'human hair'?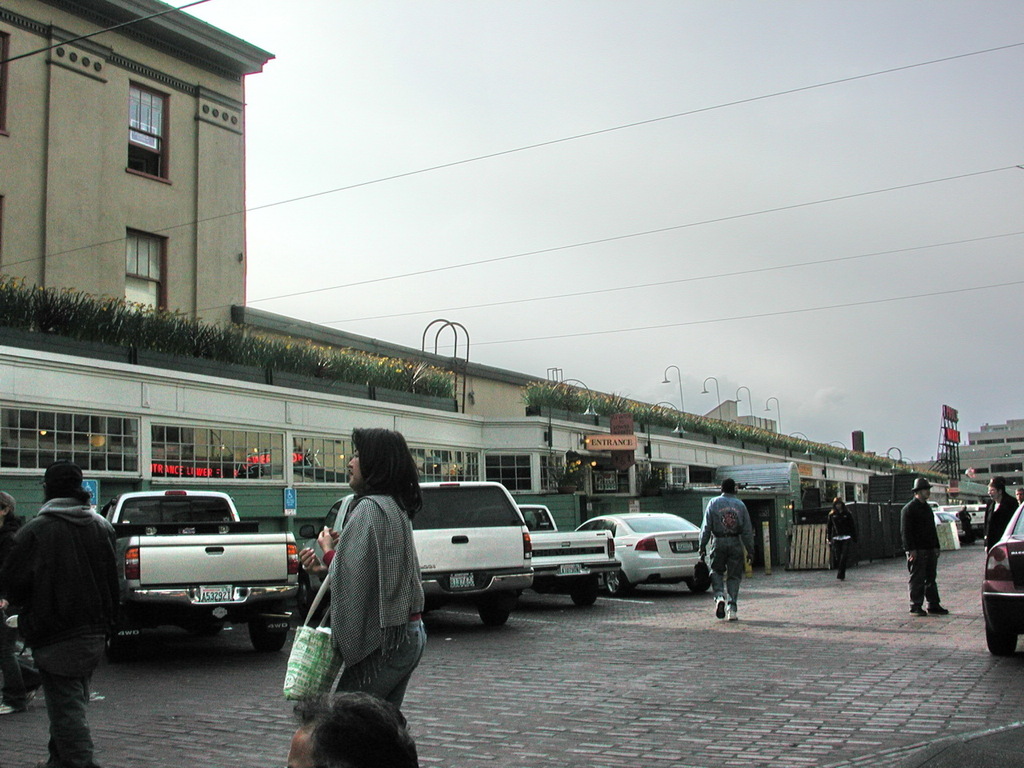
[left=41, top=473, right=93, bottom=505]
